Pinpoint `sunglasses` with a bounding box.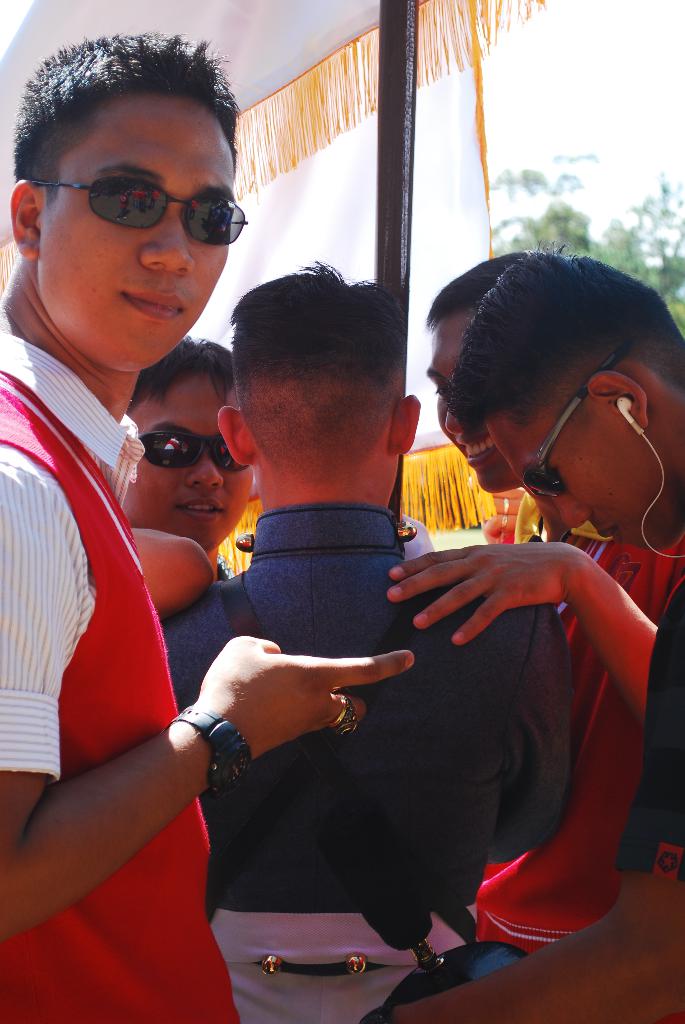
region(516, 333, 631, 499).
